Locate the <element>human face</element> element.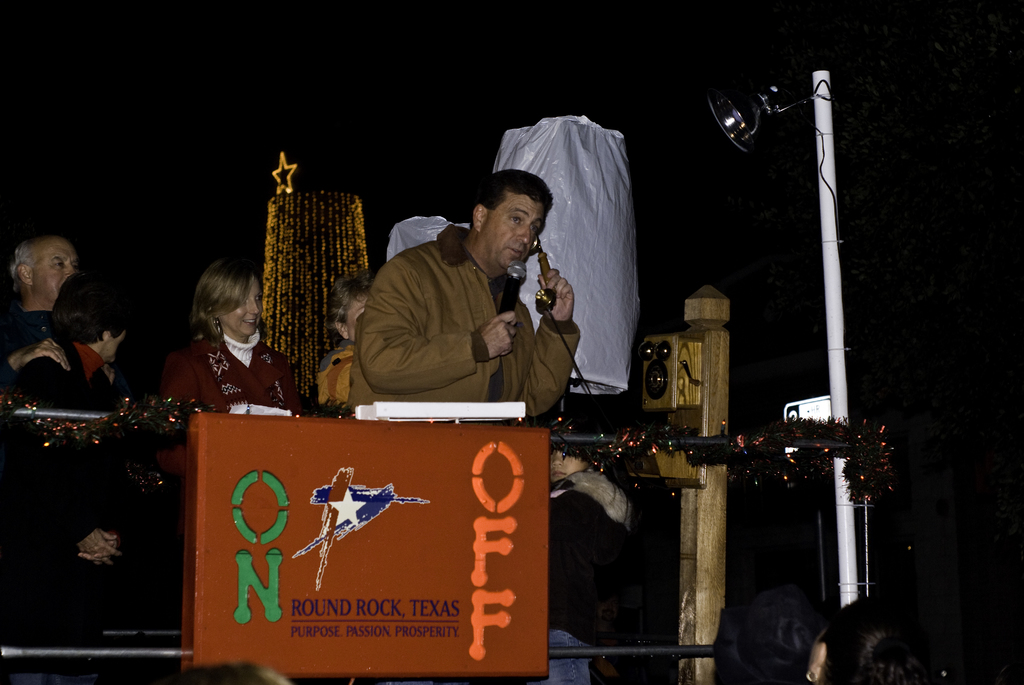
Element bbox: (547,450,586,482).
